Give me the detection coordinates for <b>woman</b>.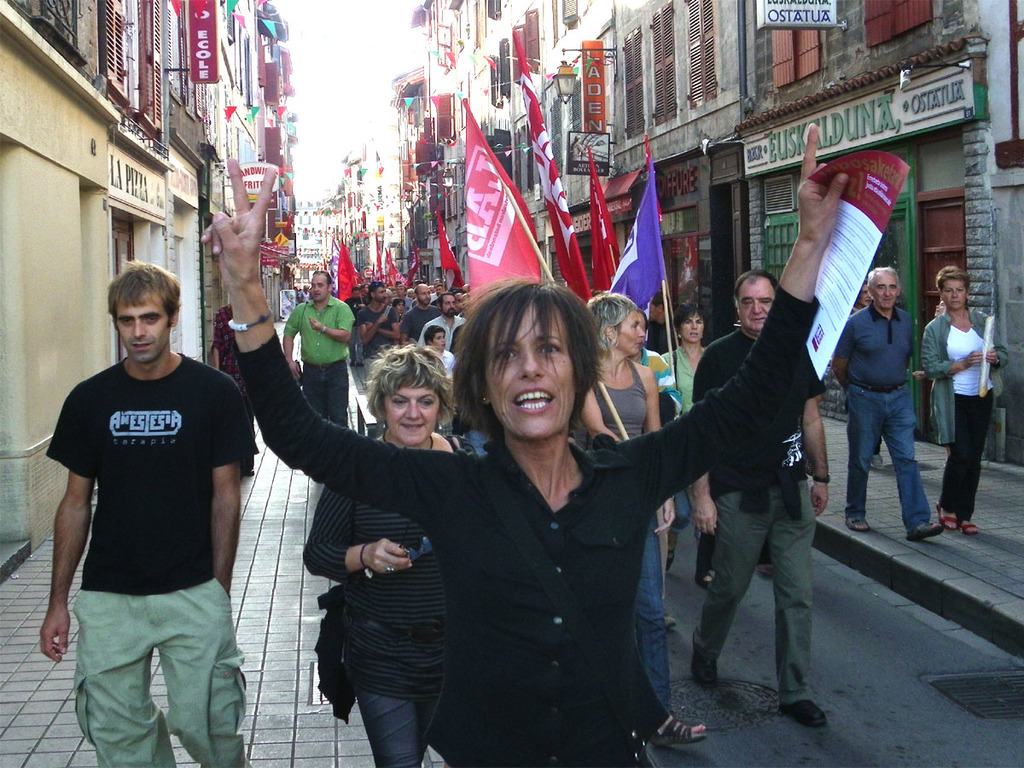
{"left": 390, "top": 298, "right": 404, "bottom": 317}.
